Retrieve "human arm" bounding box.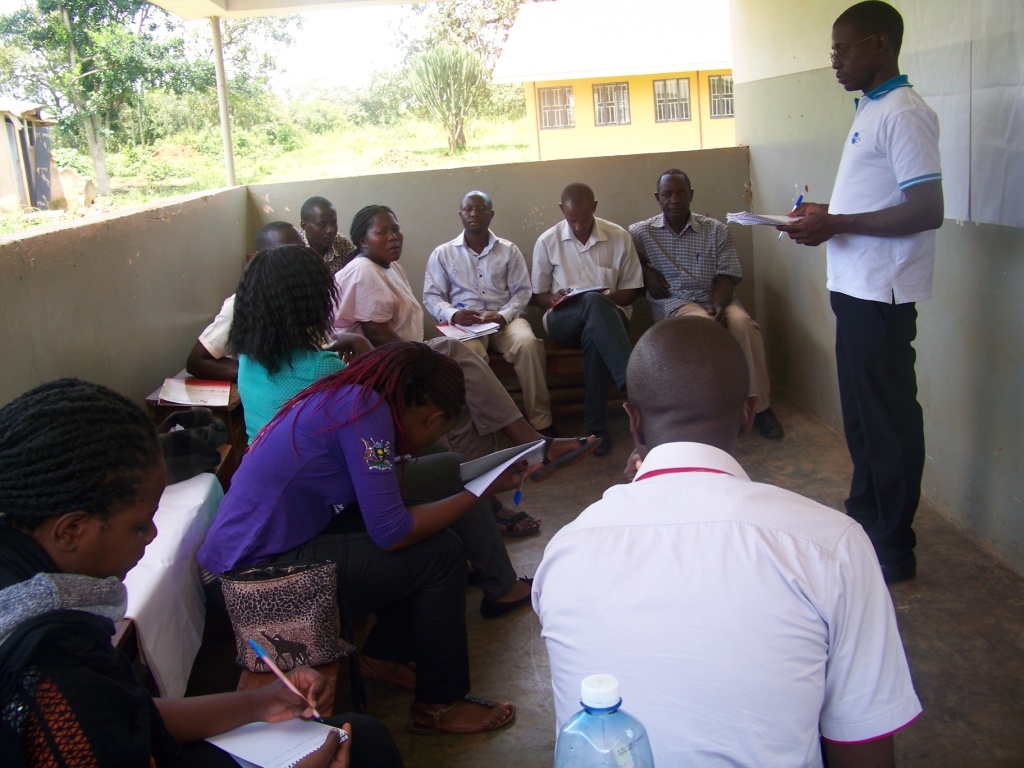
Bounding box: [345, 270, 434, 358].
